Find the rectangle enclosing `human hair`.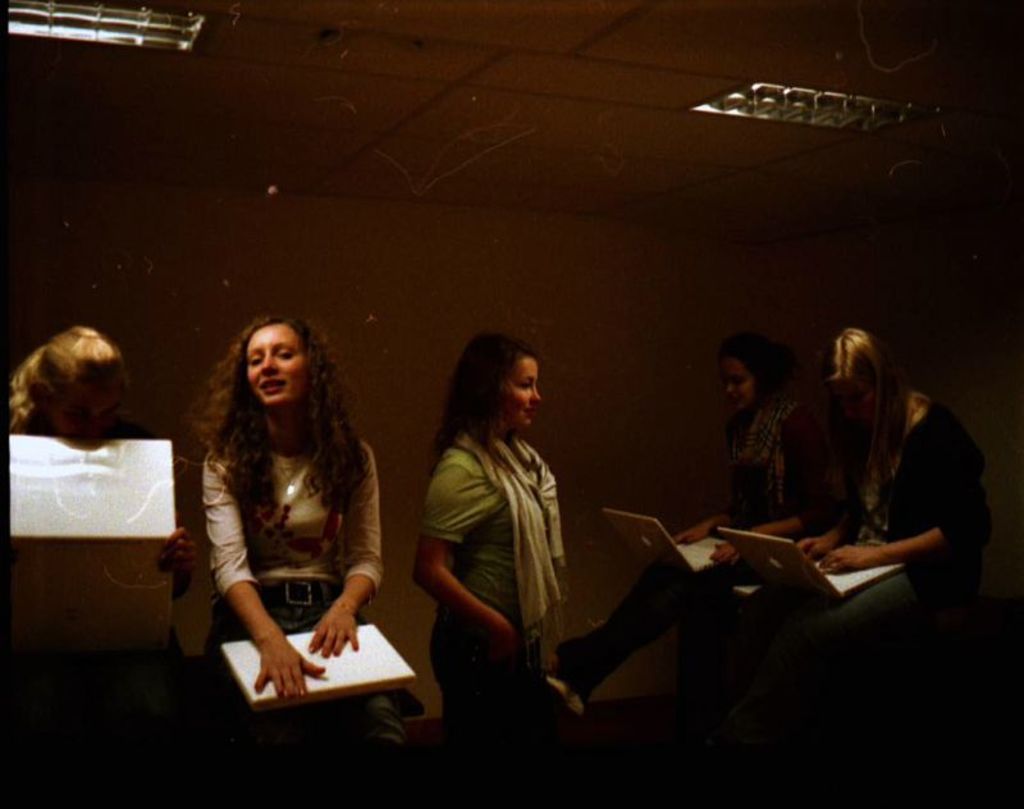
425:328:540:469.
